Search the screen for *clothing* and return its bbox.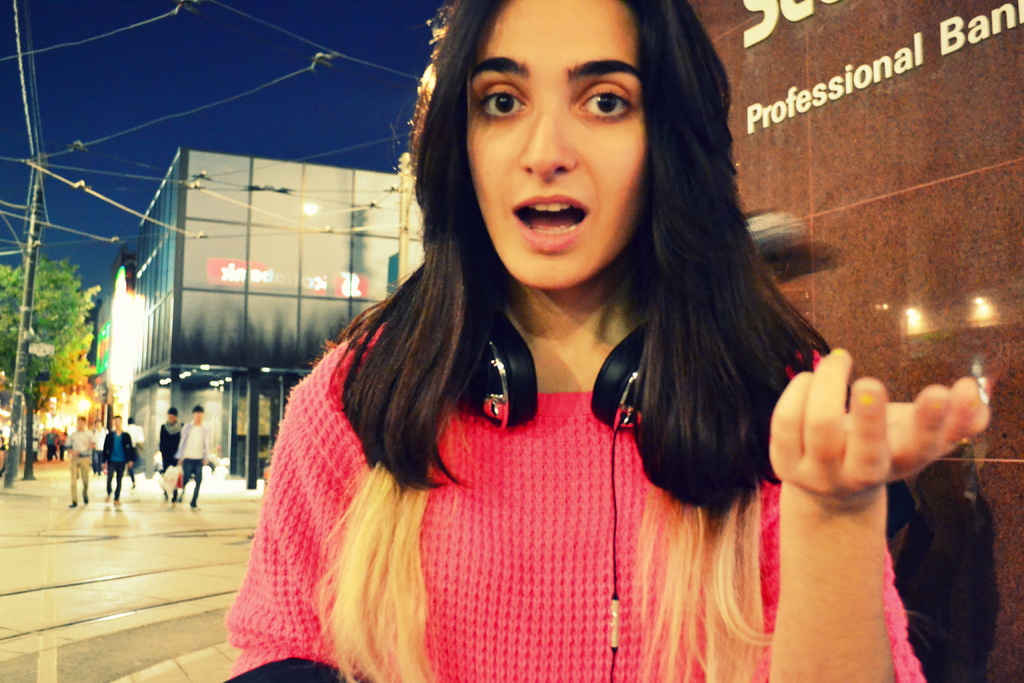
Found: box=[158, 424, 184, 472].
